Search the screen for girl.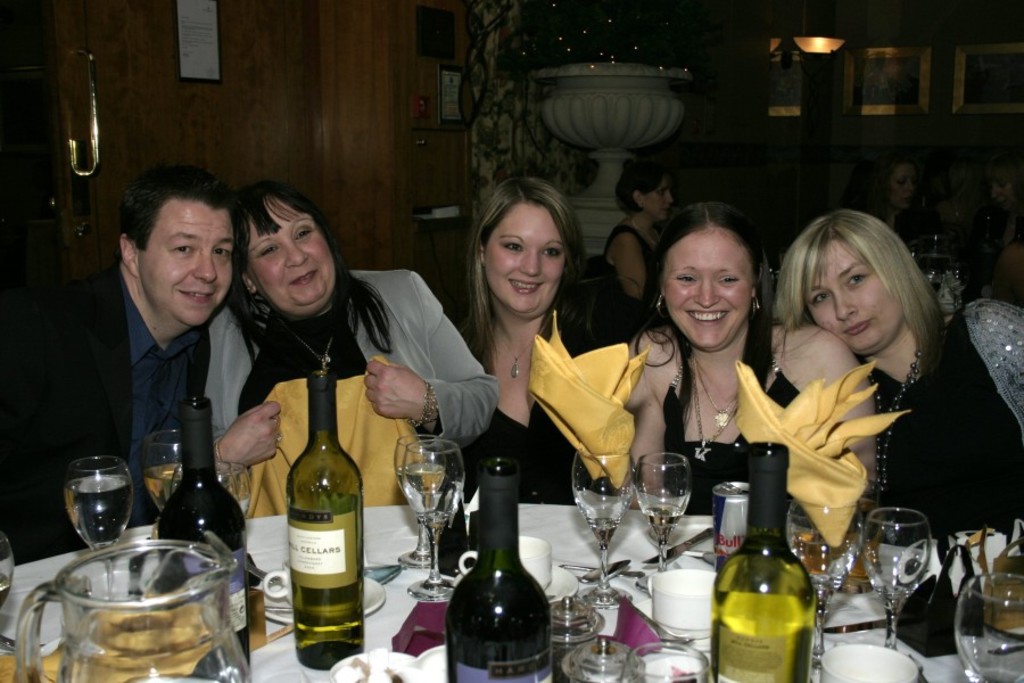
Found at (x1=462, y1=174, x2=634, y2=507).
